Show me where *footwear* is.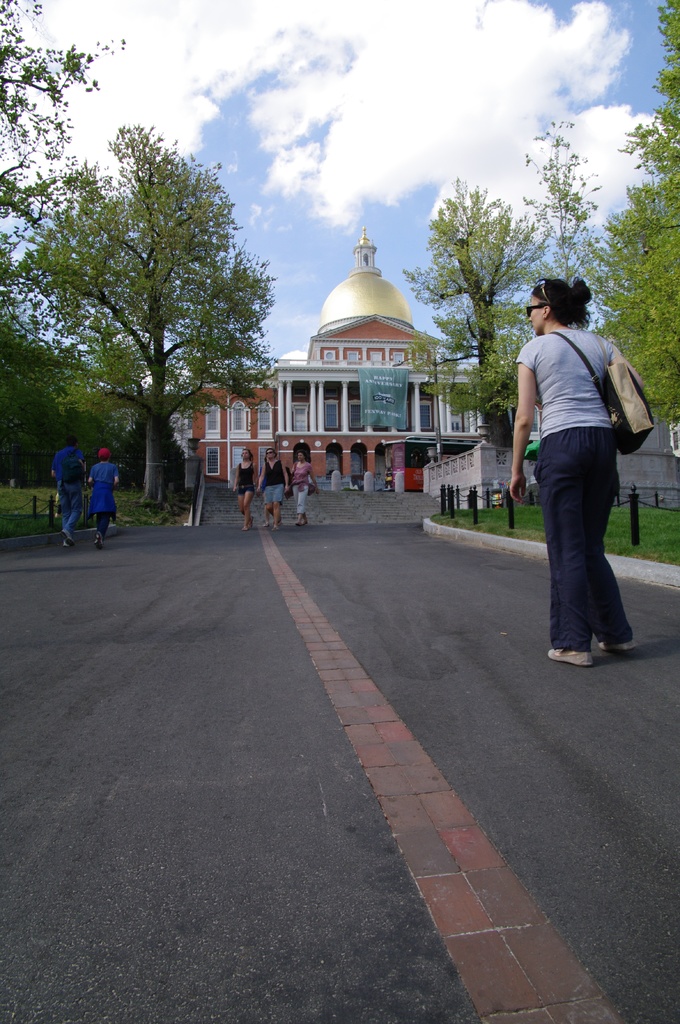
*footwear* is at (x1=63, y1=527, x2=74, y2=543).
